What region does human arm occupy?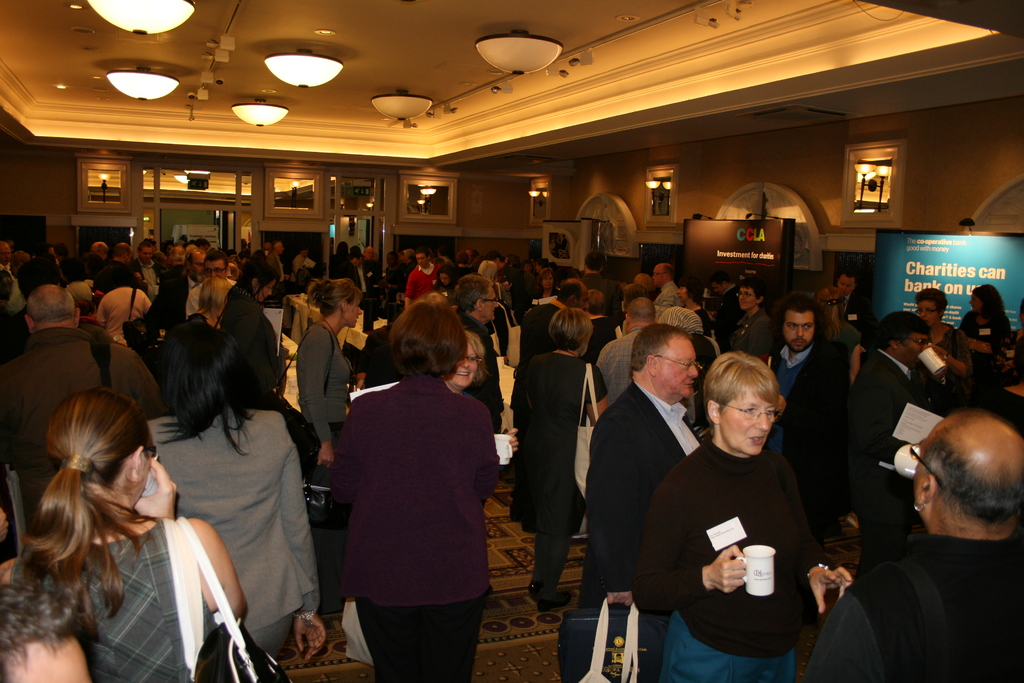
Rect(274, 408, 332, 663).
